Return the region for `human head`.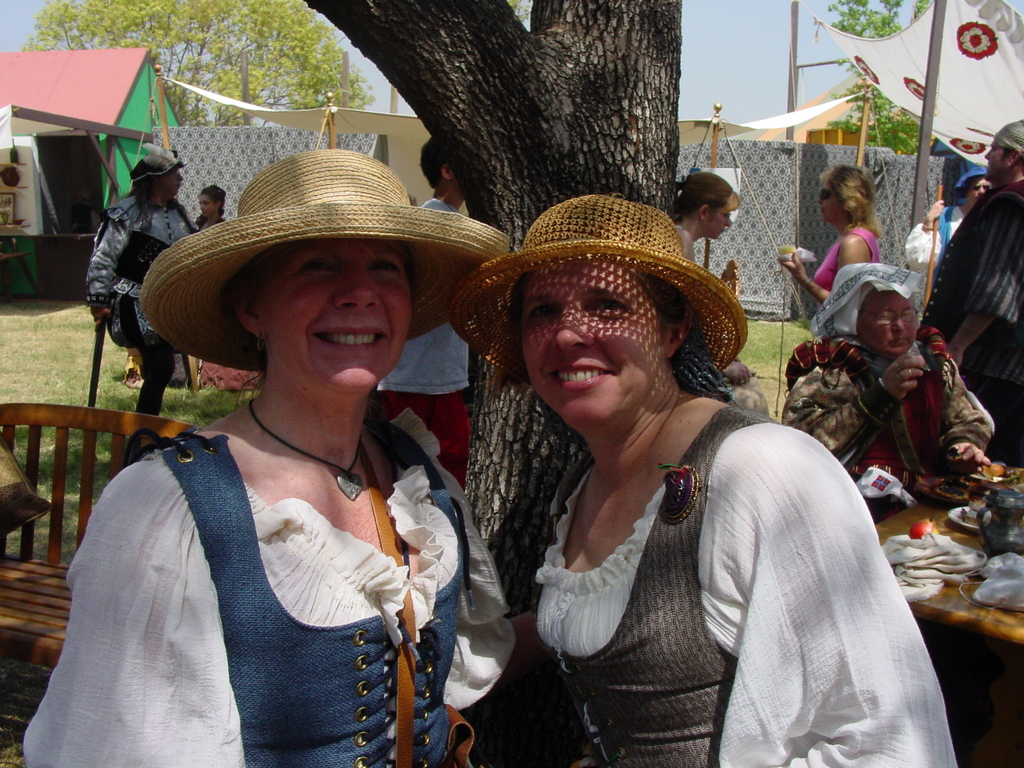
detection(131, 150, 184, 193).
